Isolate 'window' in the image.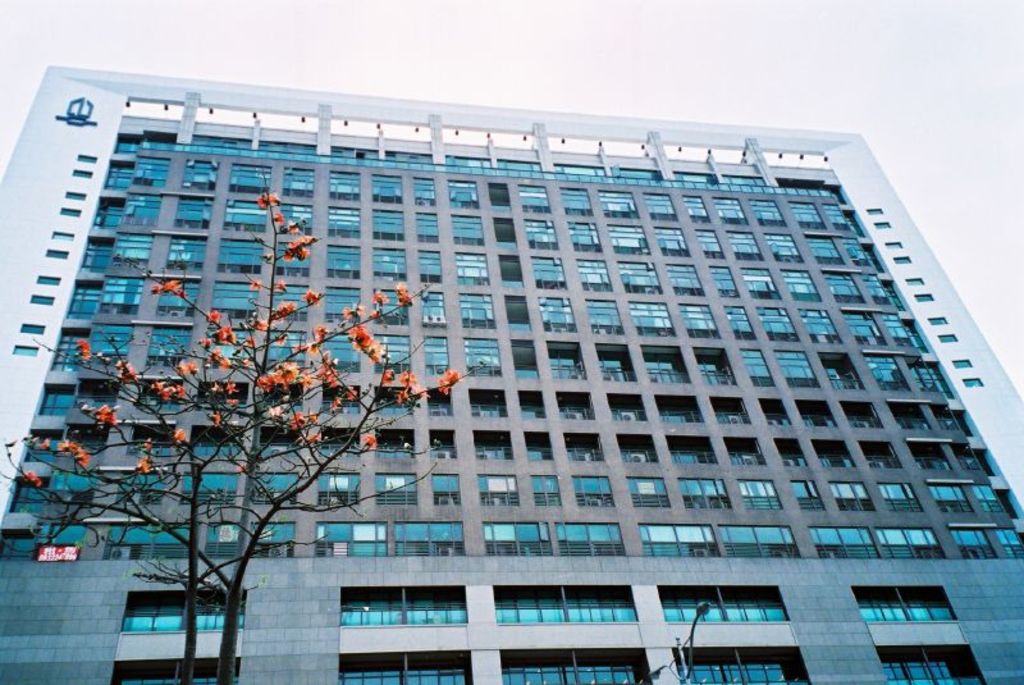
Isolated region: bbox=(451, 179, 477, 210).
